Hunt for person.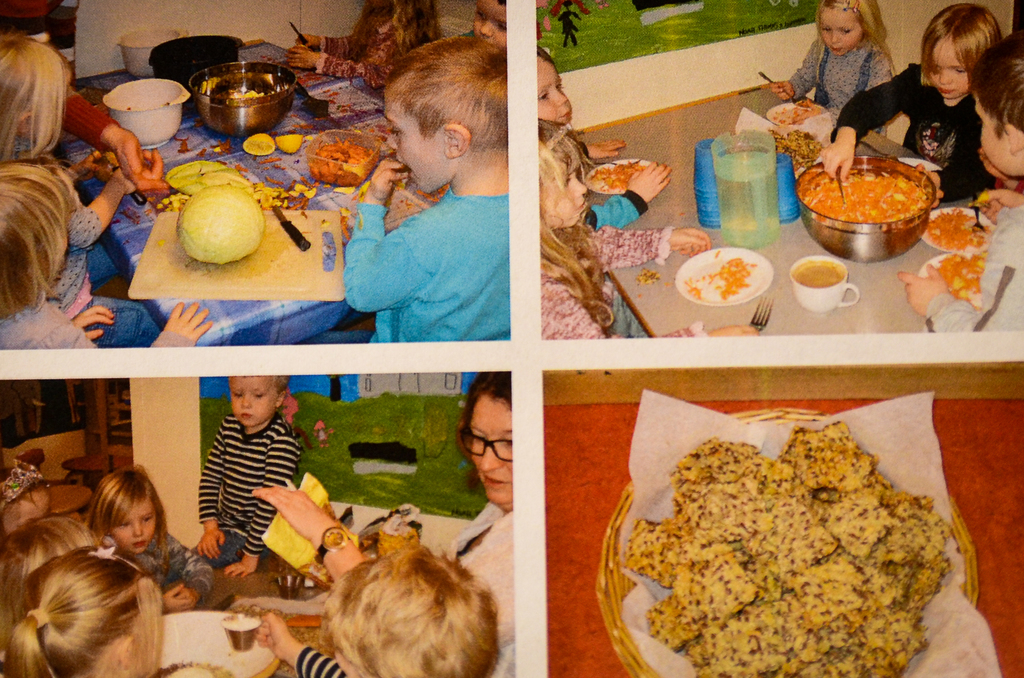
Hunted down at rect(766, 0, 896, 142).
